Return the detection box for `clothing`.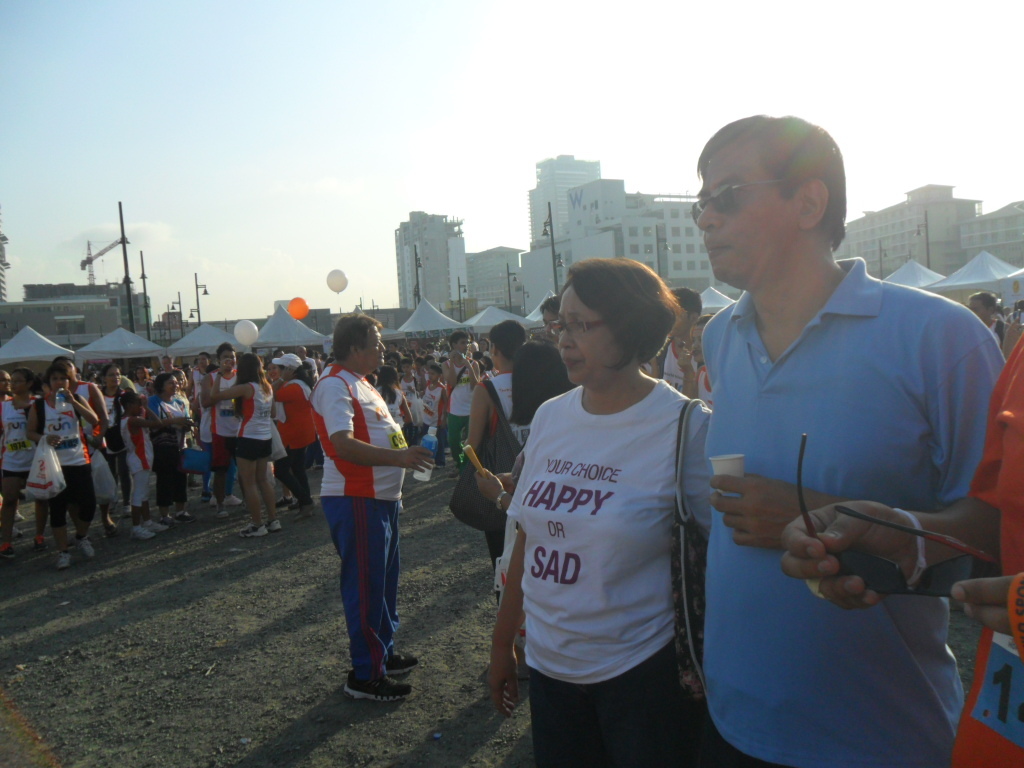
<bbox>212, 365, 254, 458</bbox>.
